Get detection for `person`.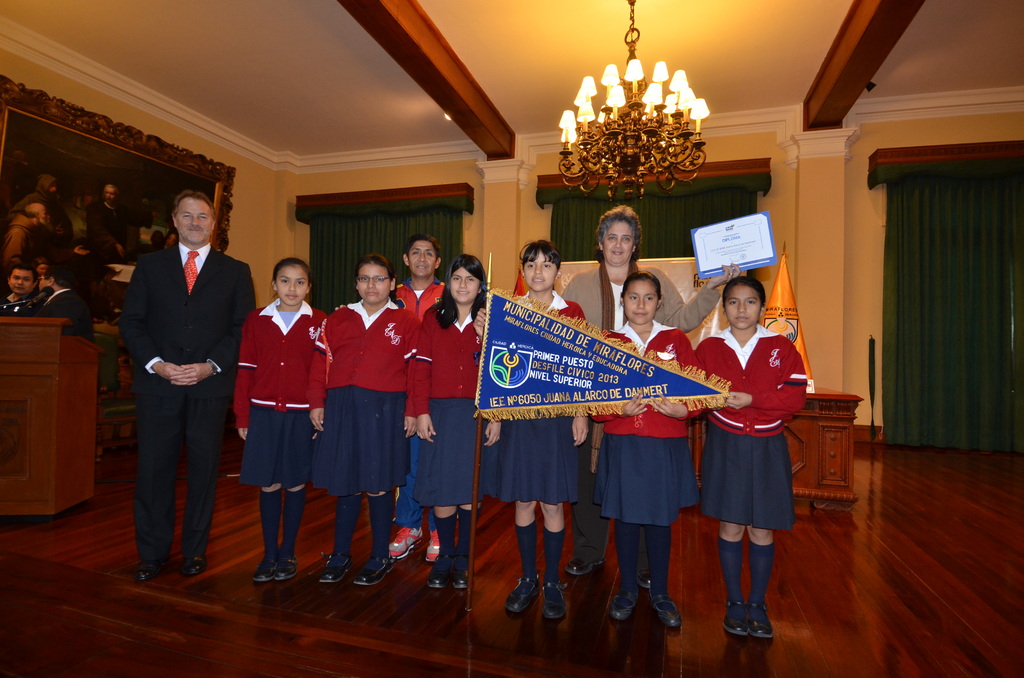
Detection: 332 235 448 565.
